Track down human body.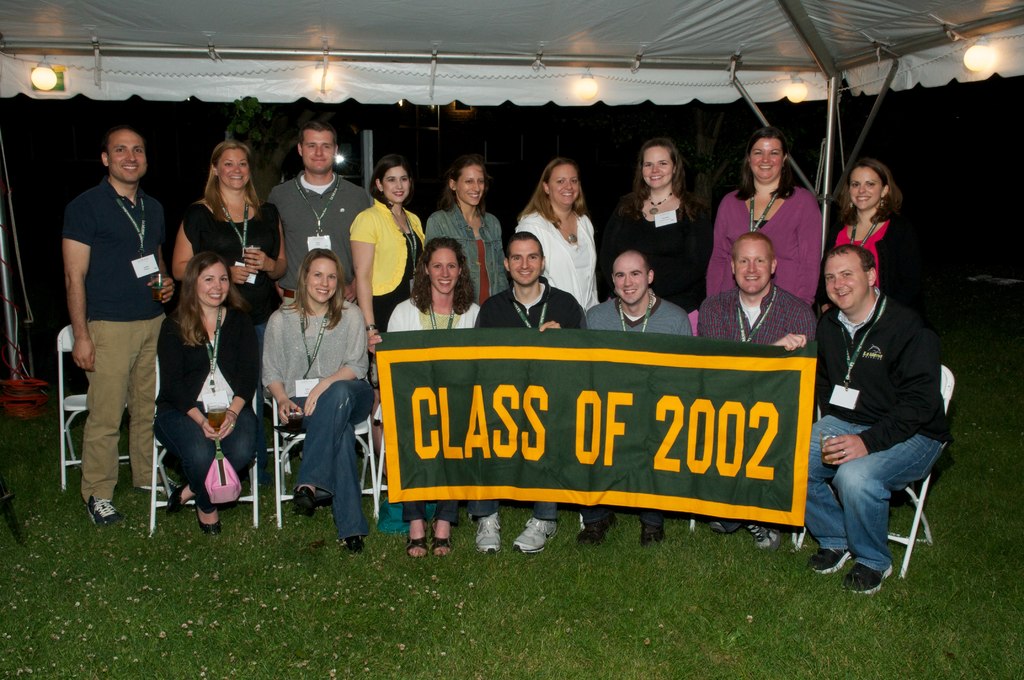
Tracked to 705/124/819/298.
